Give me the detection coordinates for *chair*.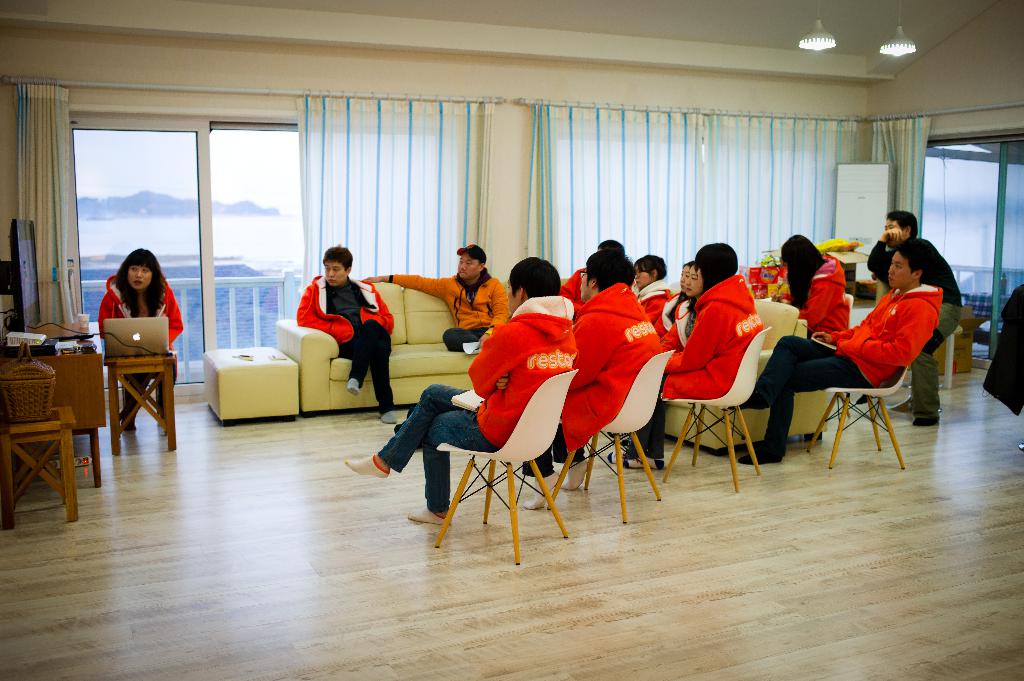
Rect(536, 352, 676, 524).
